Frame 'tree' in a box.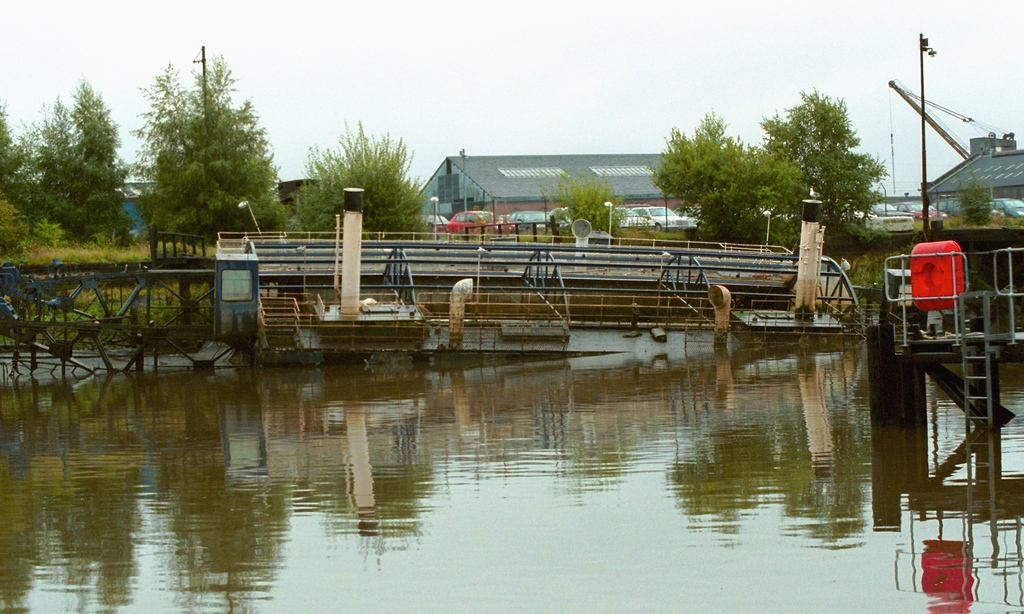
bbox=[1, 77, 139, 257].
